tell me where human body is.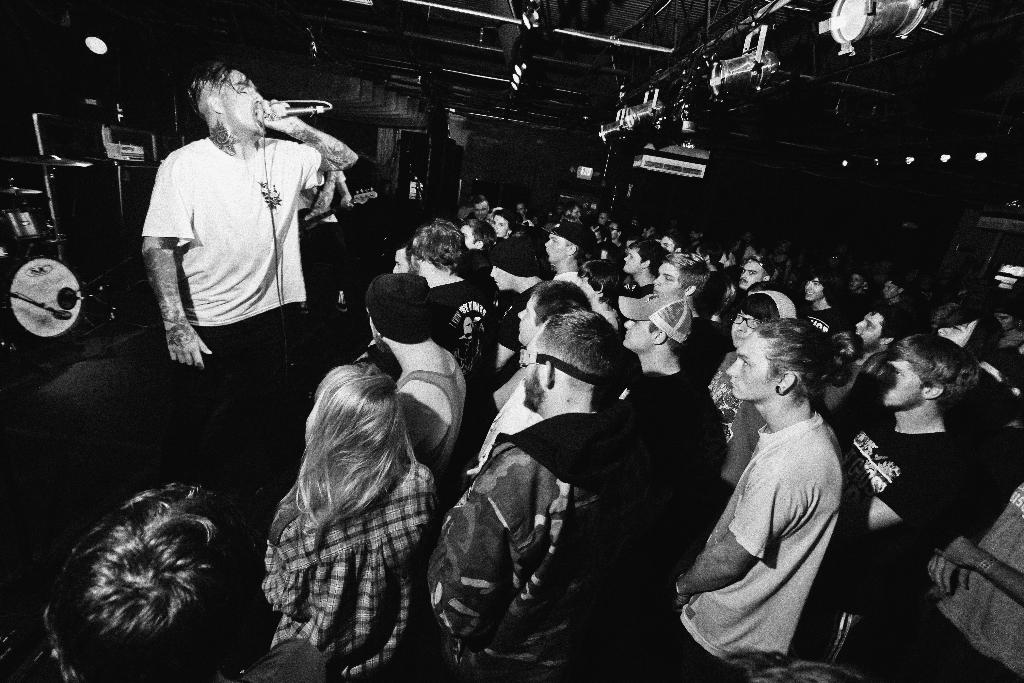
human body is at l=455, t=219, r=493, b=251.
